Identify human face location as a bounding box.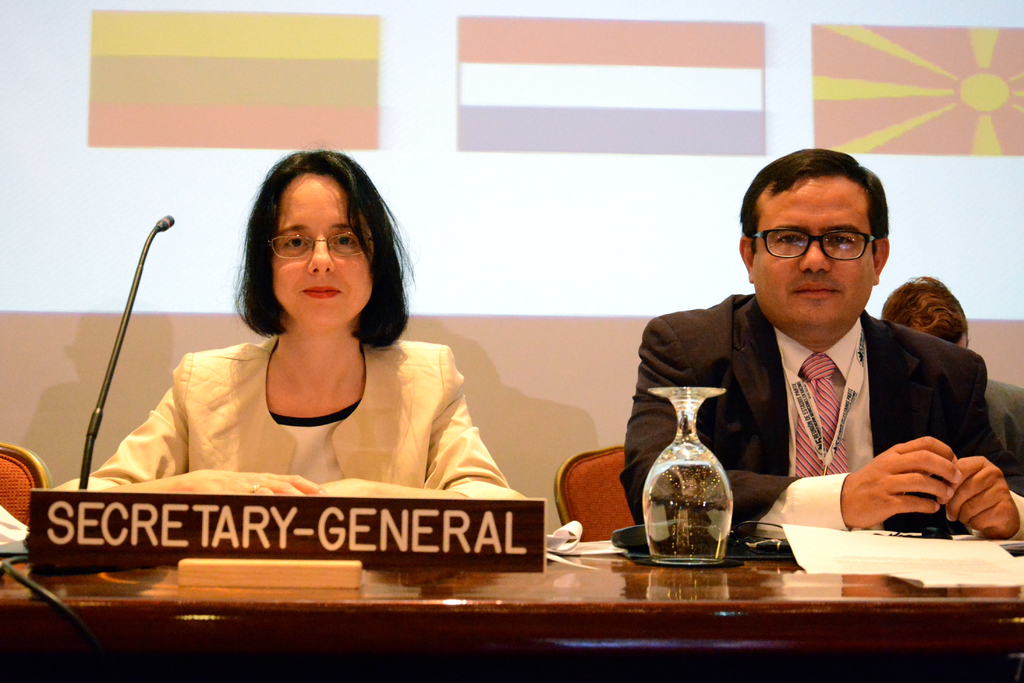
[276,170,372,325].
